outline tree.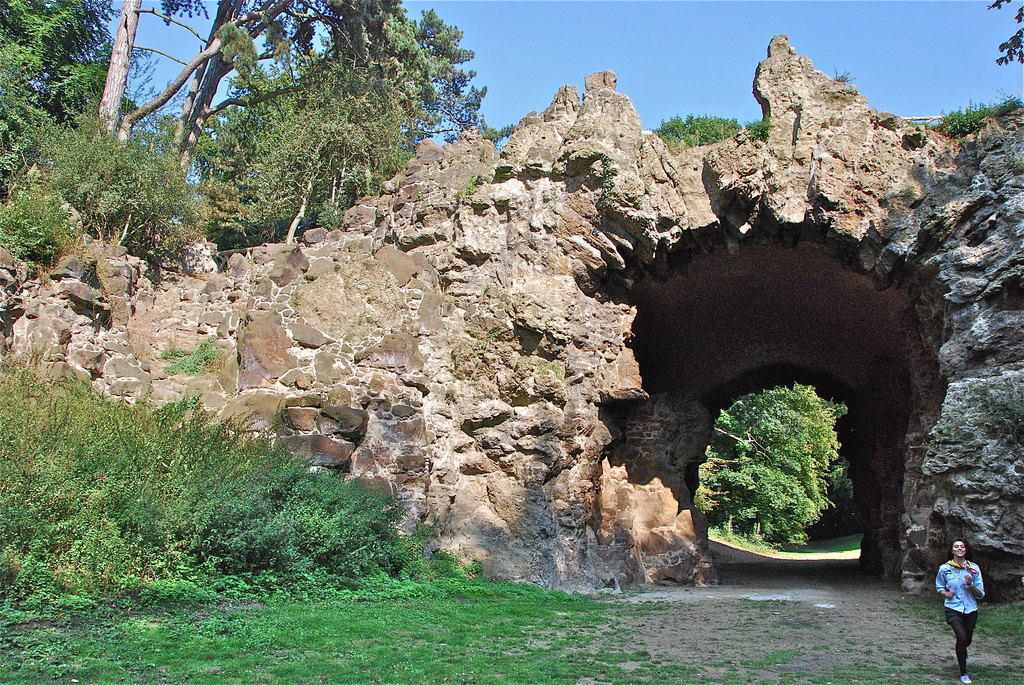
Outline: x1=0, y1=0, x2=124, y2=159.
